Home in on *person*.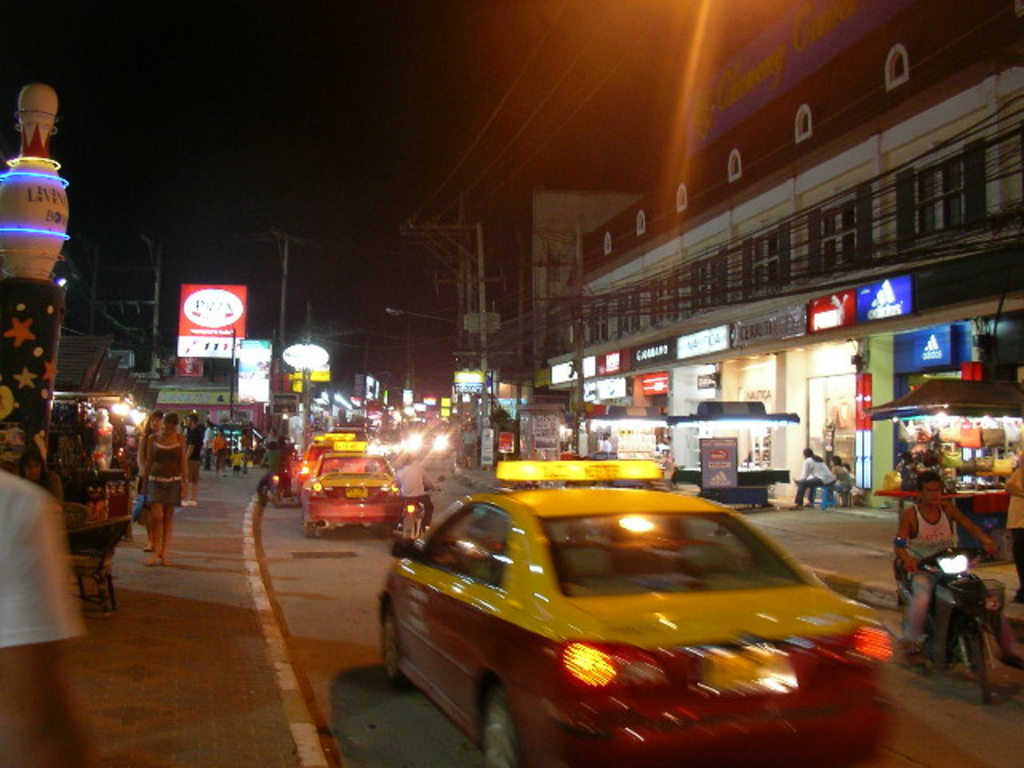
Homed in at (x1=16, y1=450, x2=67, y2=512).
